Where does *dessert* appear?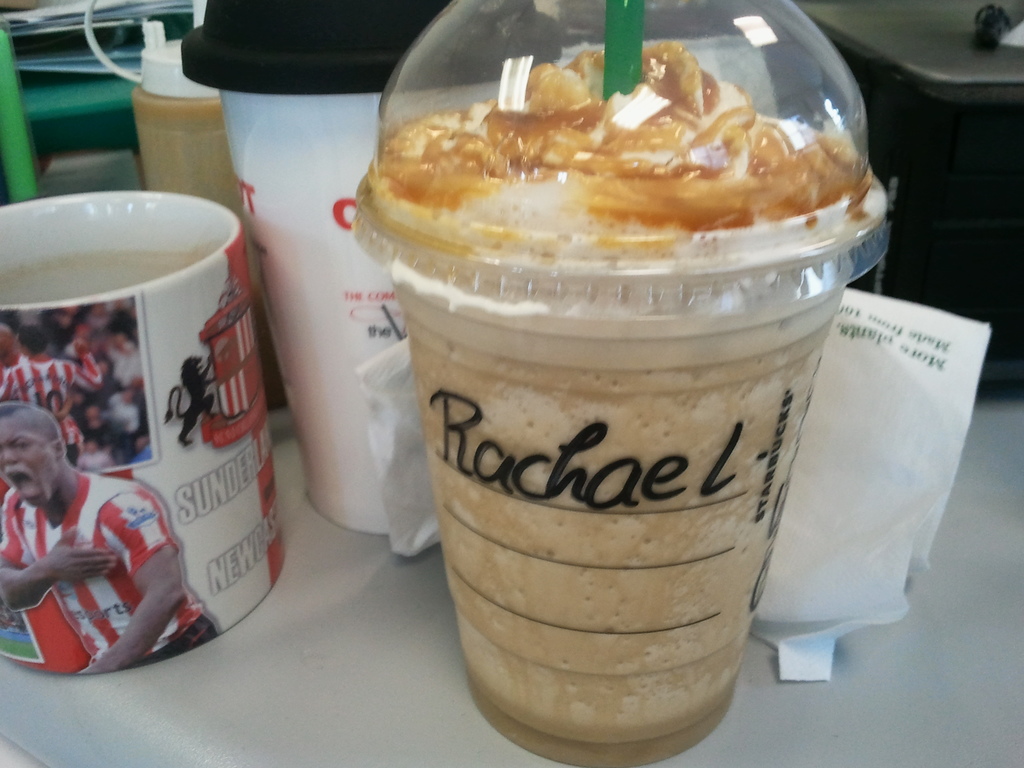
Appears at {"x1": 322, "y1": 45, "x2": 899, "y2": 767}.
